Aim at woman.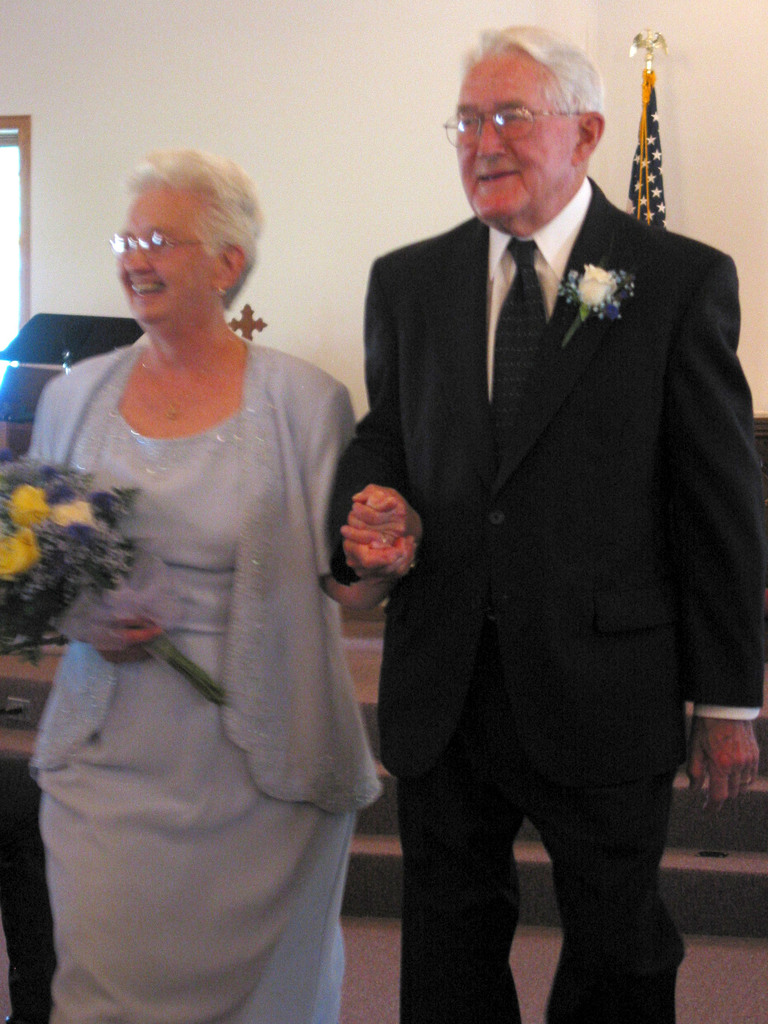
Aimed at 12 122 394 1009.
